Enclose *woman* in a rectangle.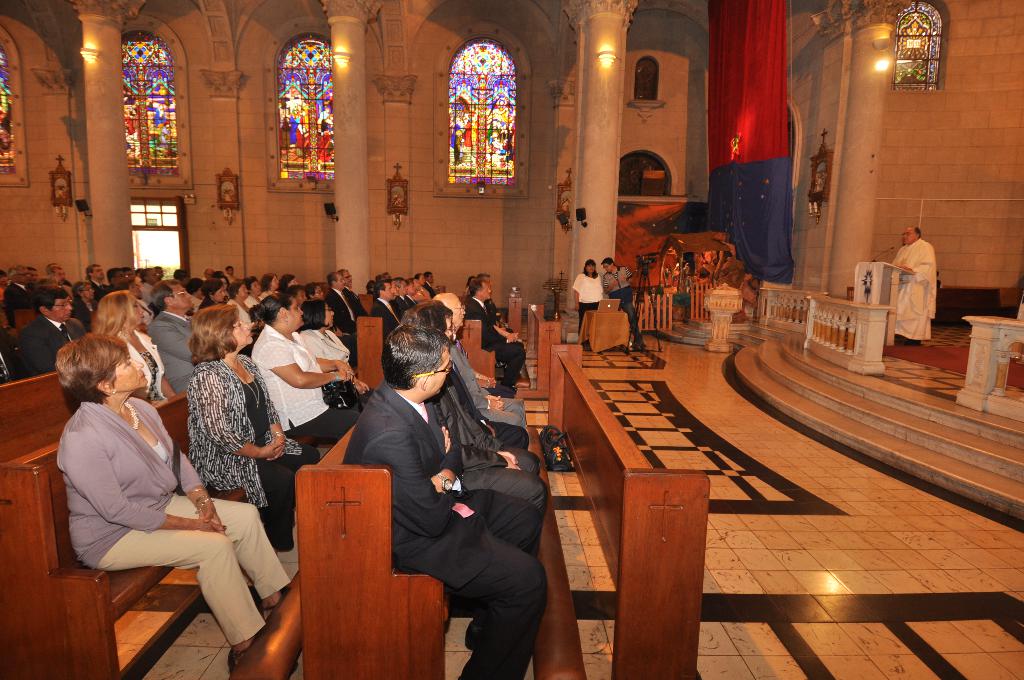
(left=76, top=310, right=273, bottom=658).
